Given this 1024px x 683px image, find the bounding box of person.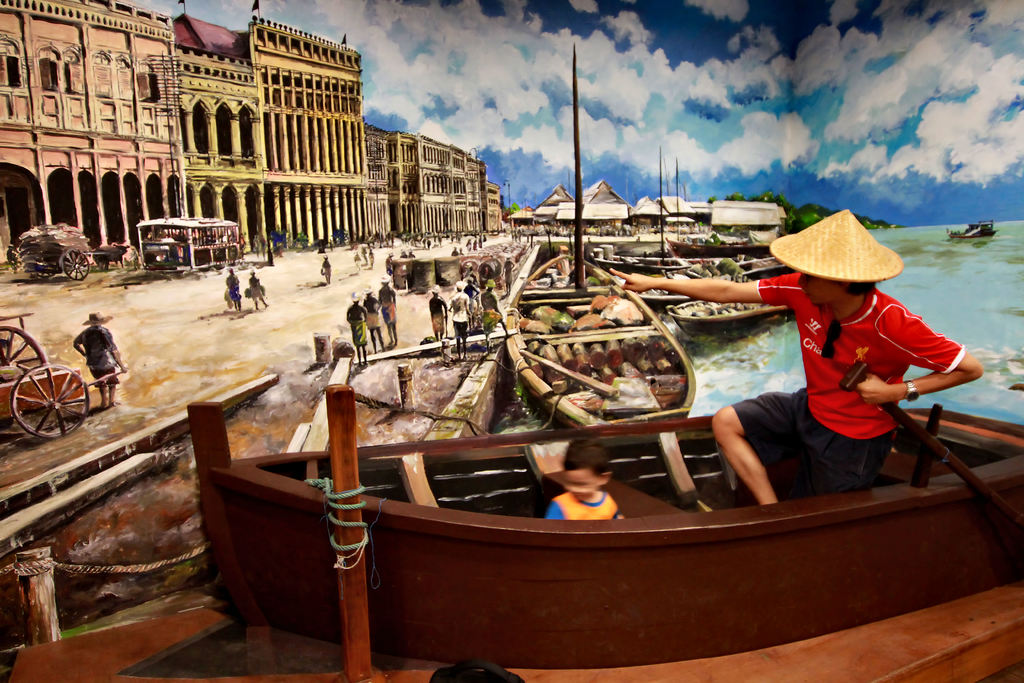
700,224,970,529.
